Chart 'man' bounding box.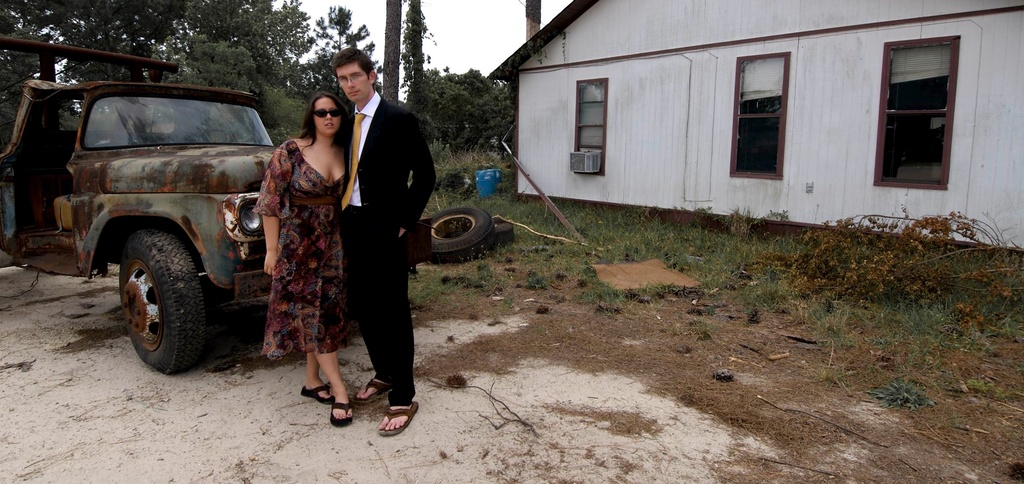
Charted: <region>335, 49, 434, 437</region>.
